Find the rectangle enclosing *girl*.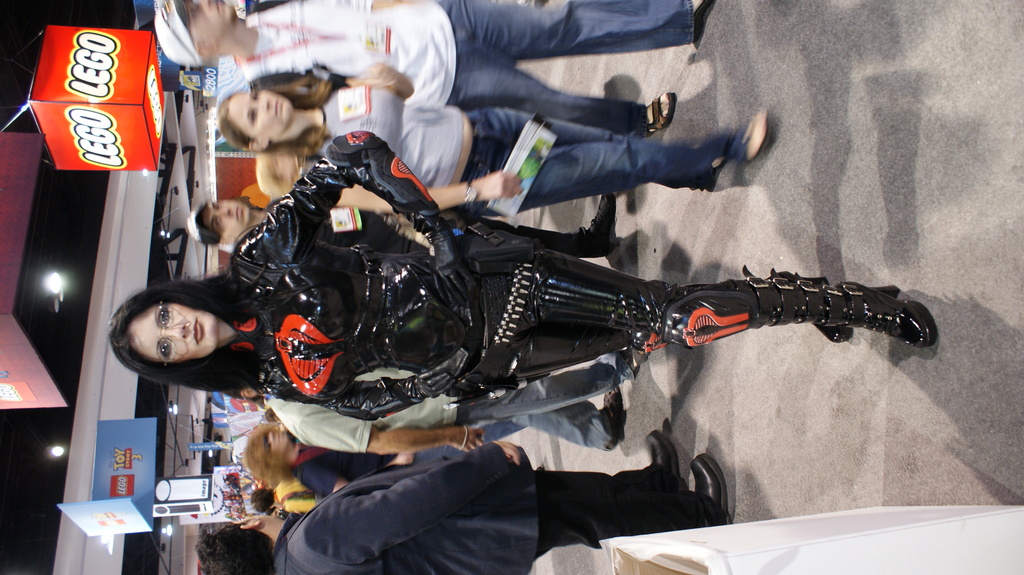
{"left": 215, "top": 77, "right": 739, "bottom": 219}.
